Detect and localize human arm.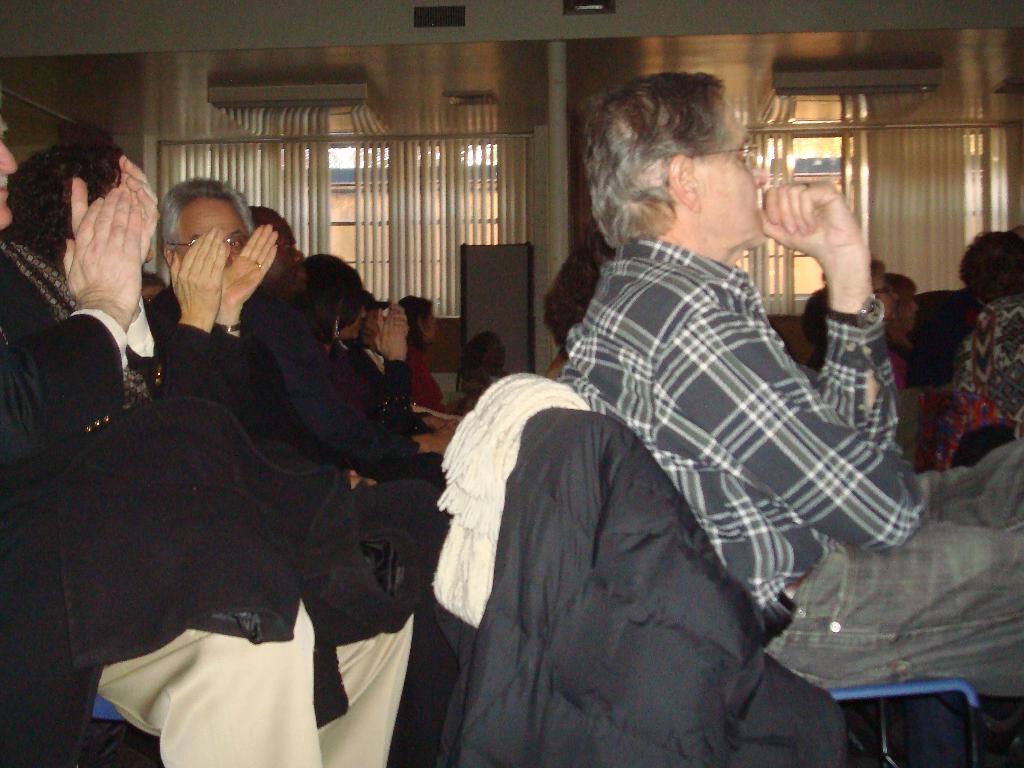
Localized at box=[372, 300, 416, 443].
